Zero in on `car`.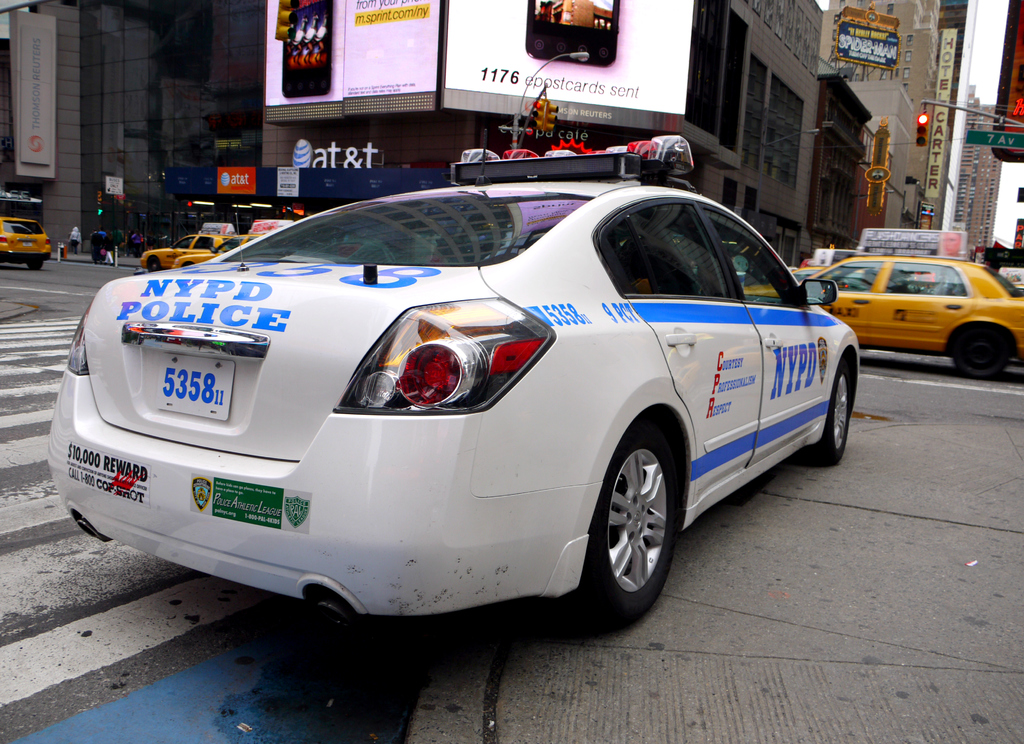
Zeroed in: [140, 221, 241, 272].
